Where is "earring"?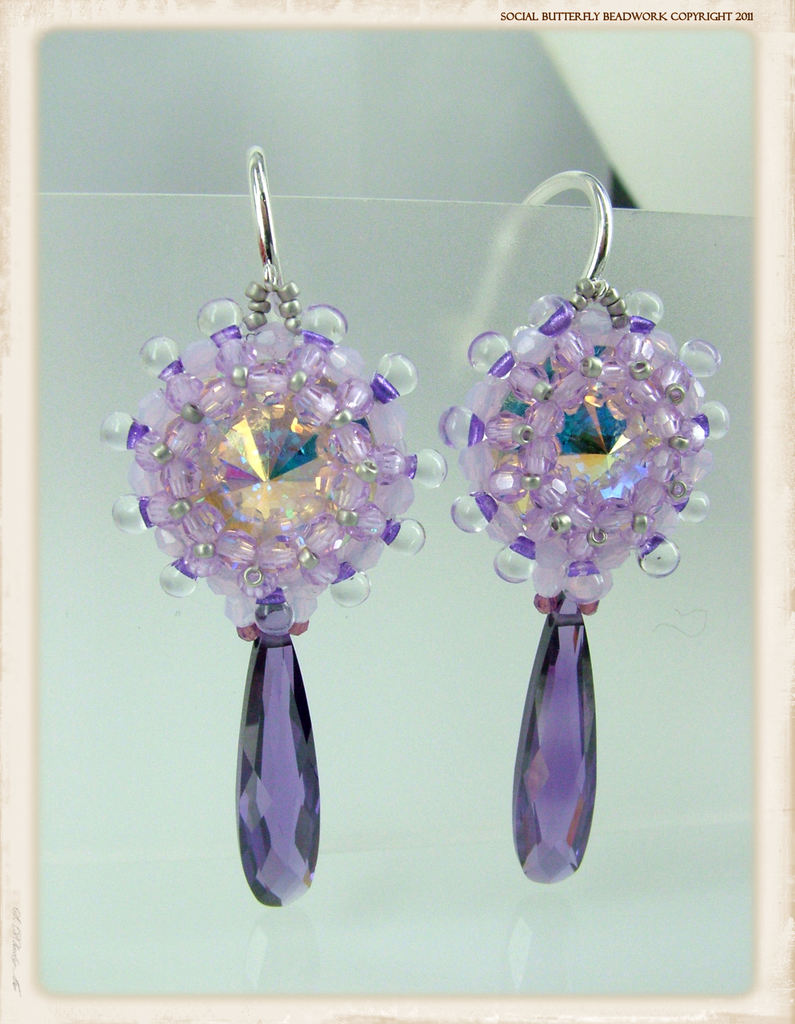
103 147 454 910.
